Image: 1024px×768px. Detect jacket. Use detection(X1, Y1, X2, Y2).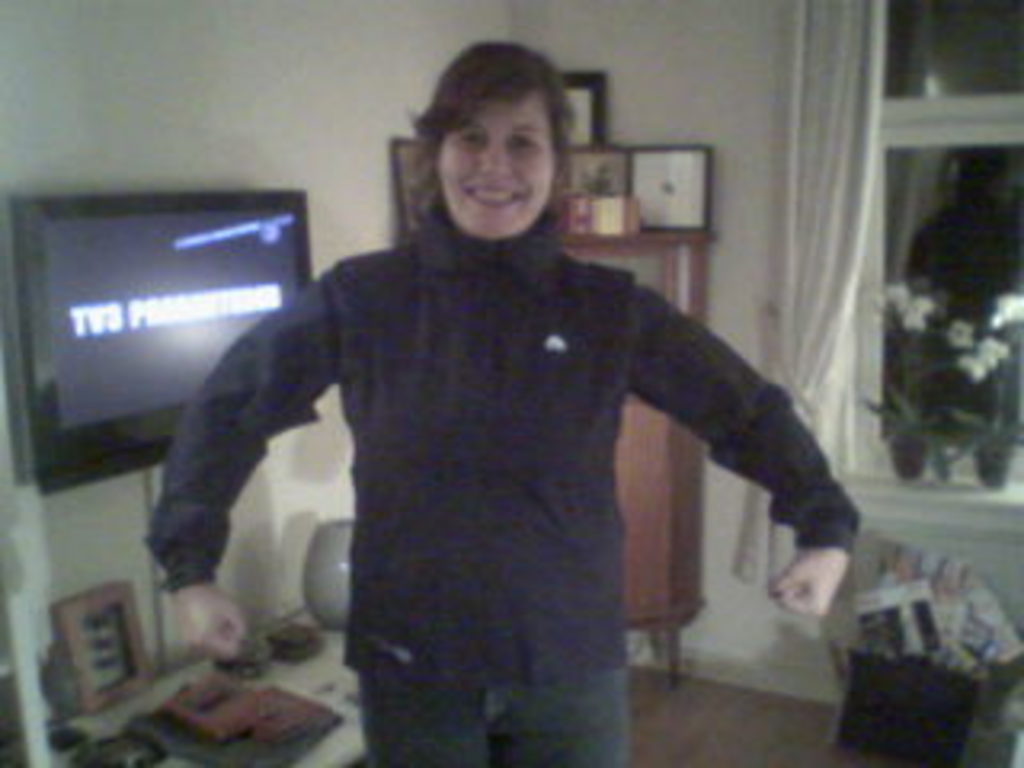
detection(144, 208, 861, 691).
